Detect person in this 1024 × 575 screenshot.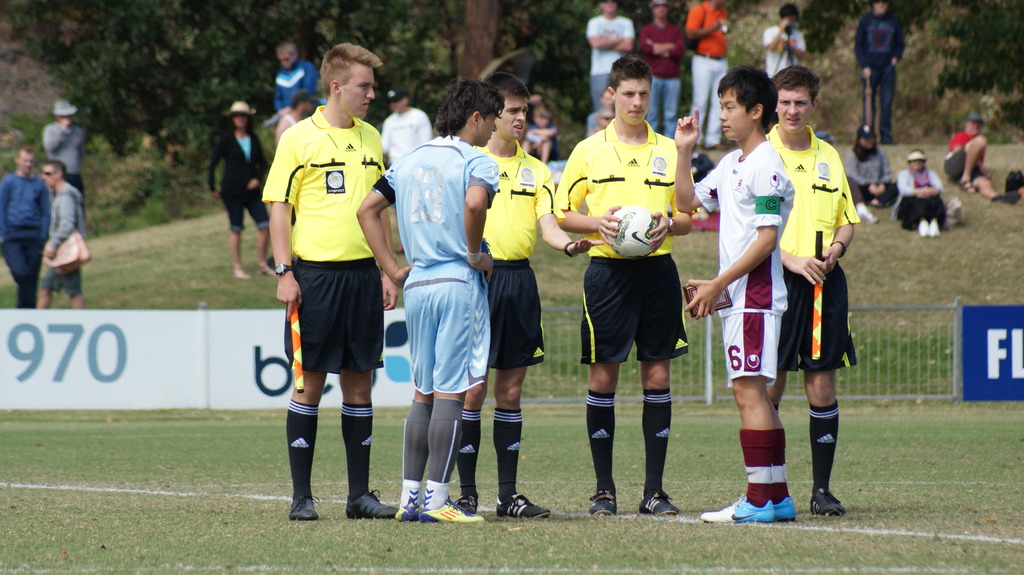
Detection: <box>850,0,908,145</box>.
